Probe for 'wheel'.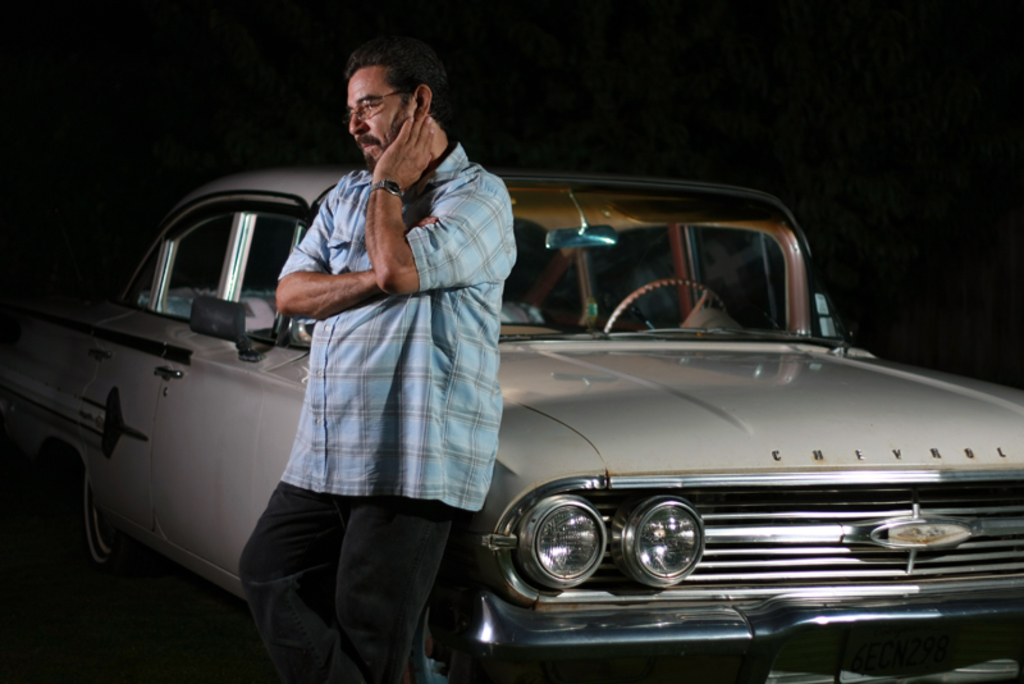
Probe result: Rect(604, 281, 733, 337).
